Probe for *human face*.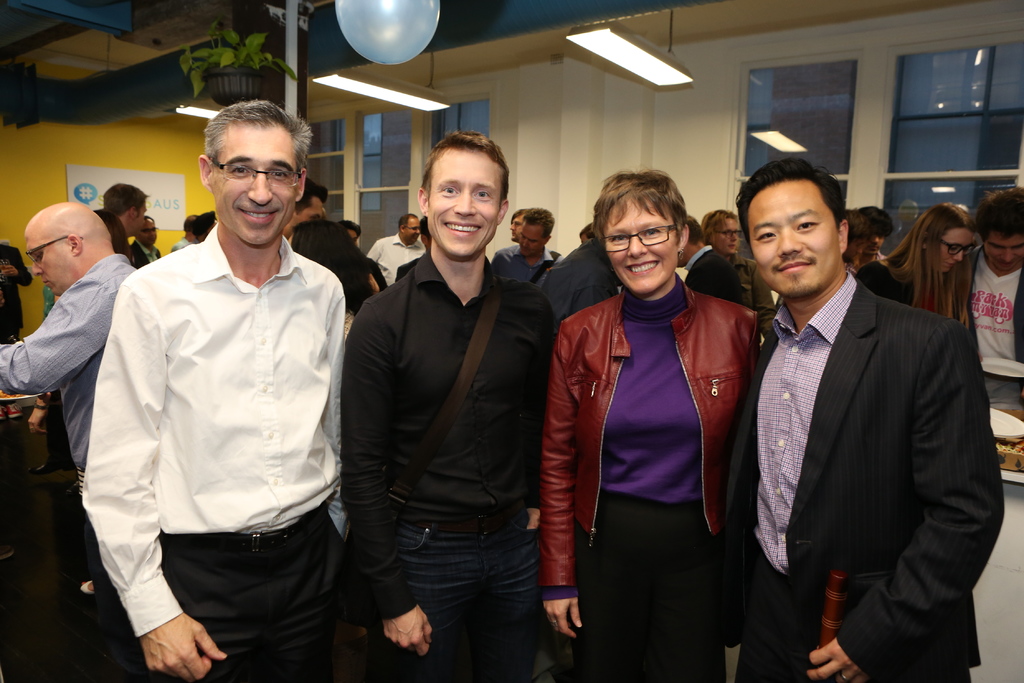
Probe result: 513 219 522 239.
